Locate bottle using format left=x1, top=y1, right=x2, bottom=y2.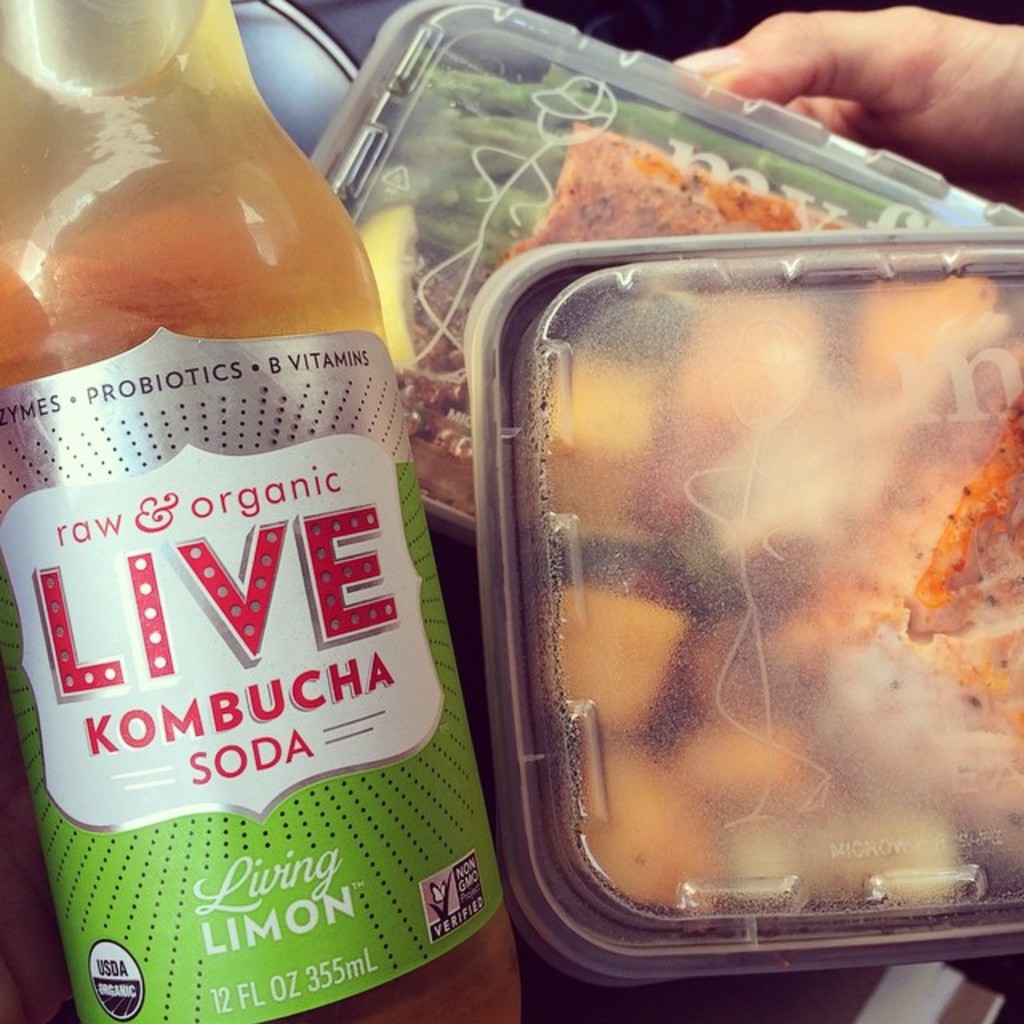
left=0, top=0, right=488, bottom=1000.
